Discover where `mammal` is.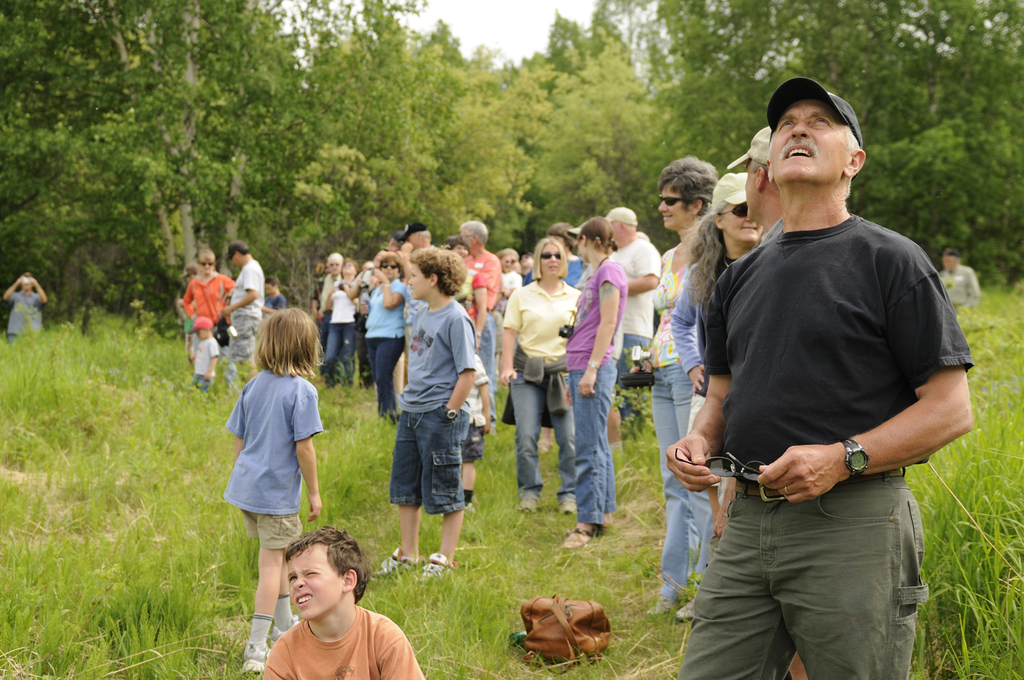
Discovered at select_region(227, 239, 266, 384).
